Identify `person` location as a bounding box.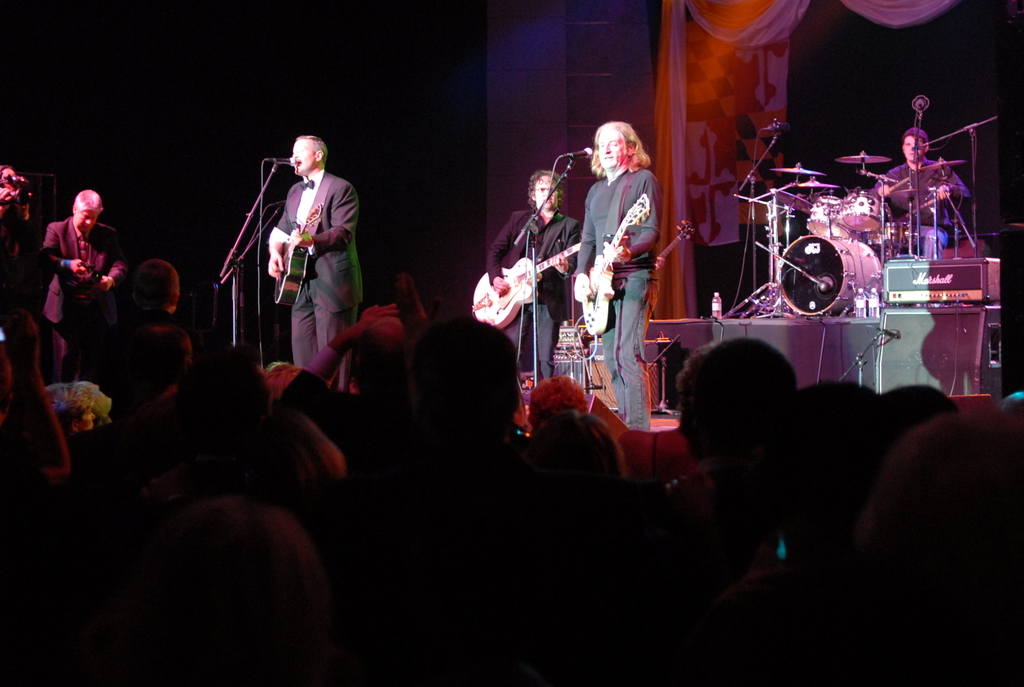
[260, 118, 358, 382].
